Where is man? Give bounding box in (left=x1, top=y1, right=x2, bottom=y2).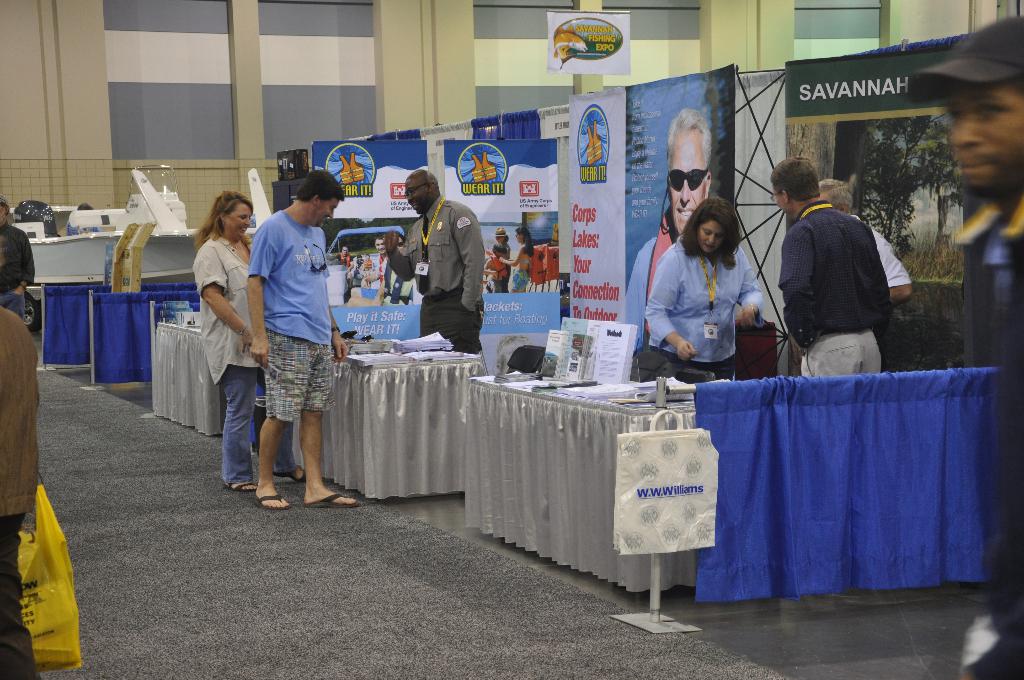
(left=913, top=14, right=1023, bottom=679).
